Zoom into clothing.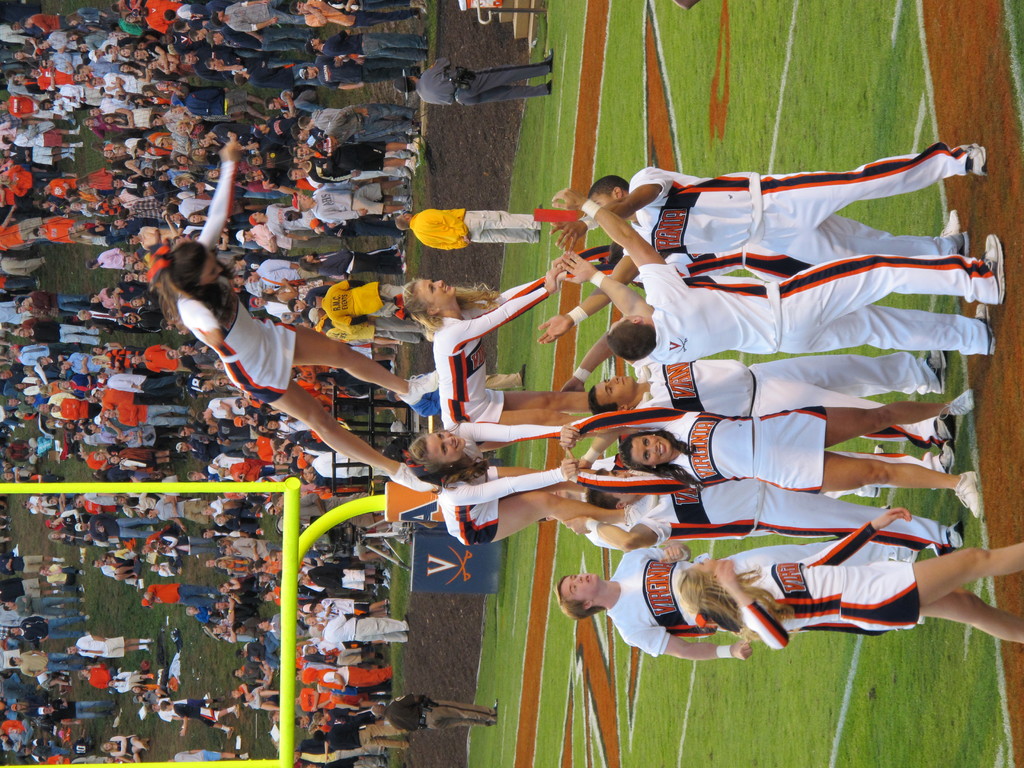
Zoom target: region(0, 219, 44, 250).
